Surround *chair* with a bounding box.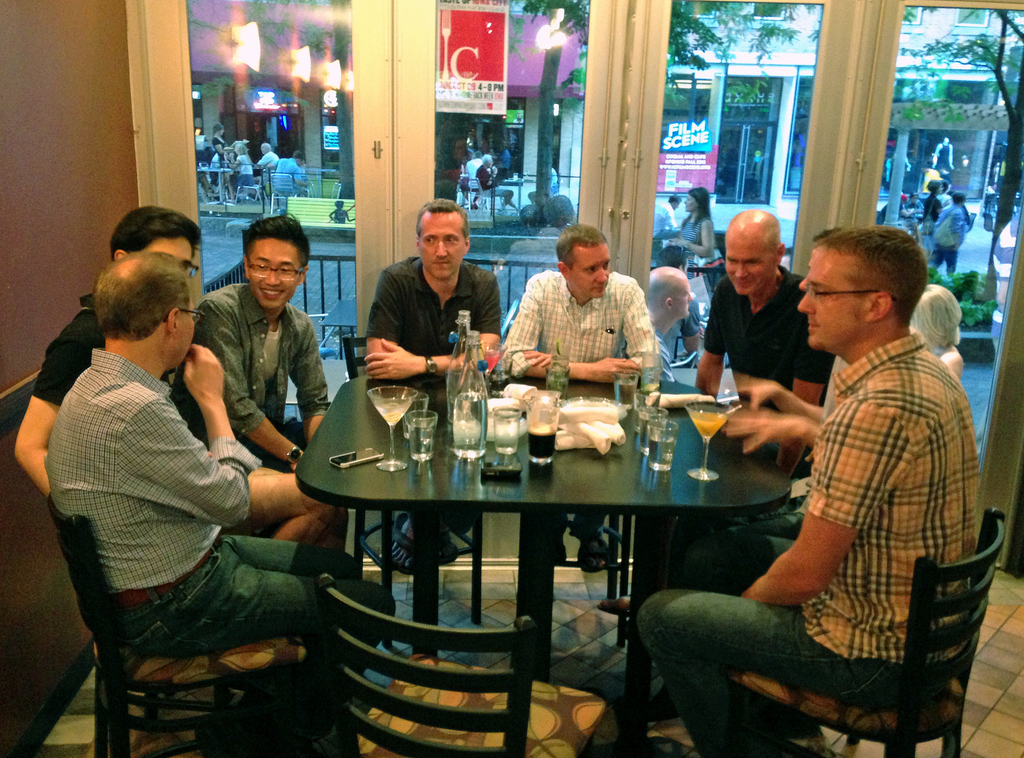
bbox(49, 491, 356, 757).
